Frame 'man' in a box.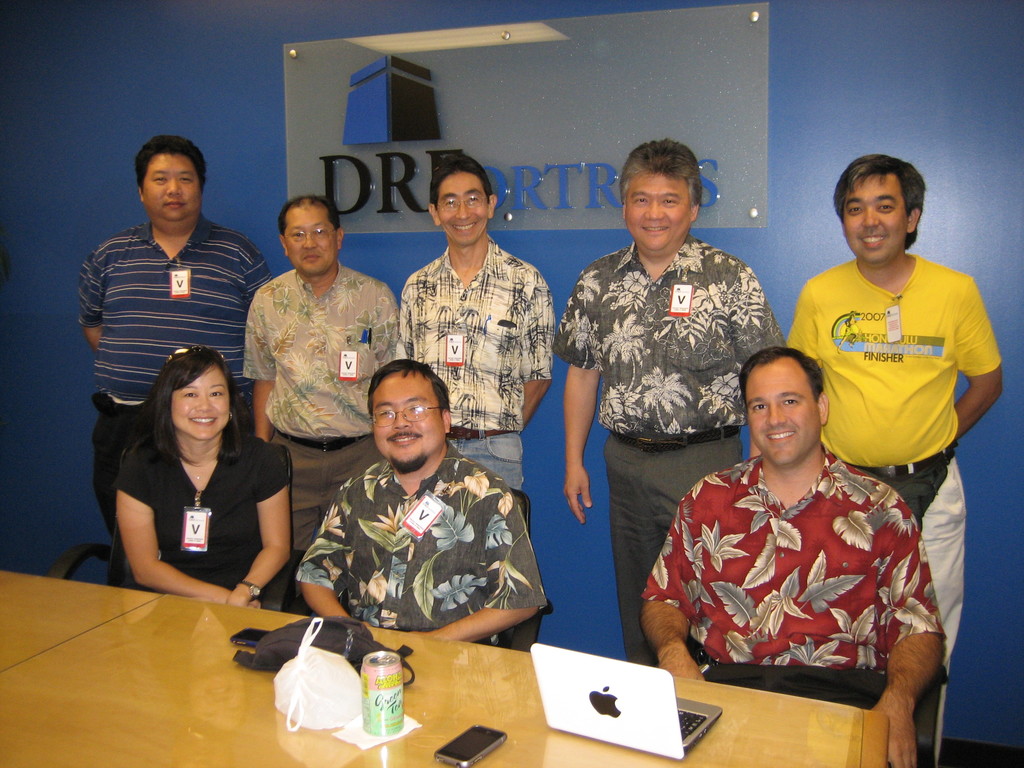
78,132,273,547.
